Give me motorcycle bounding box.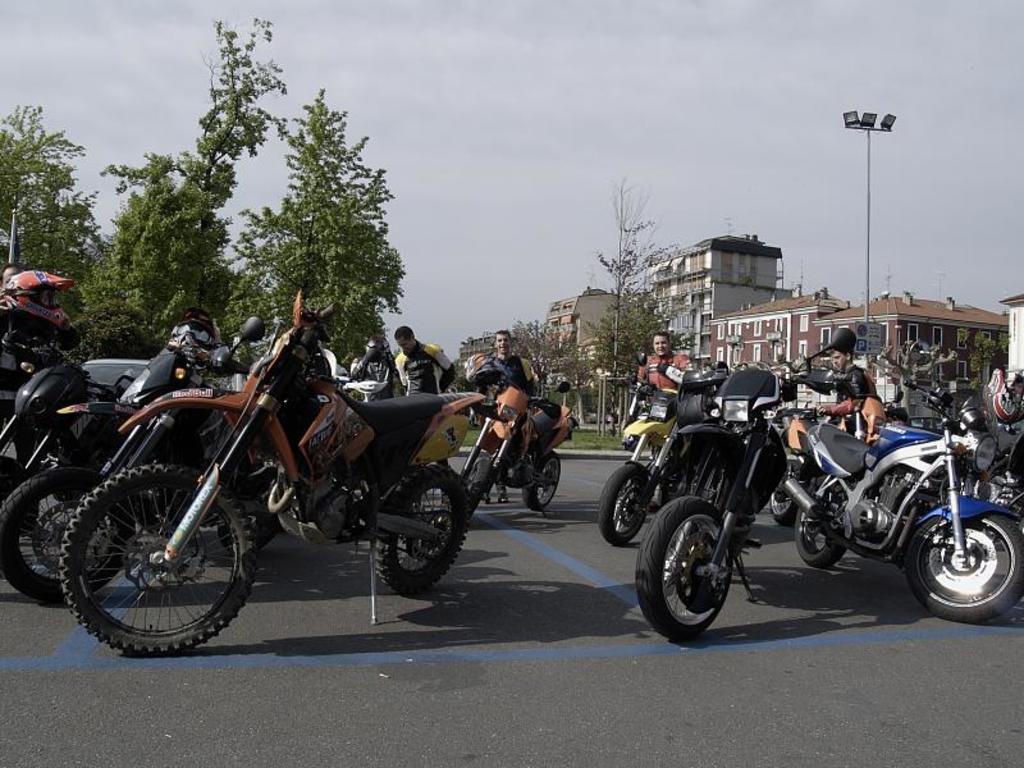
<region>0, 321, 148, 504</region>.
